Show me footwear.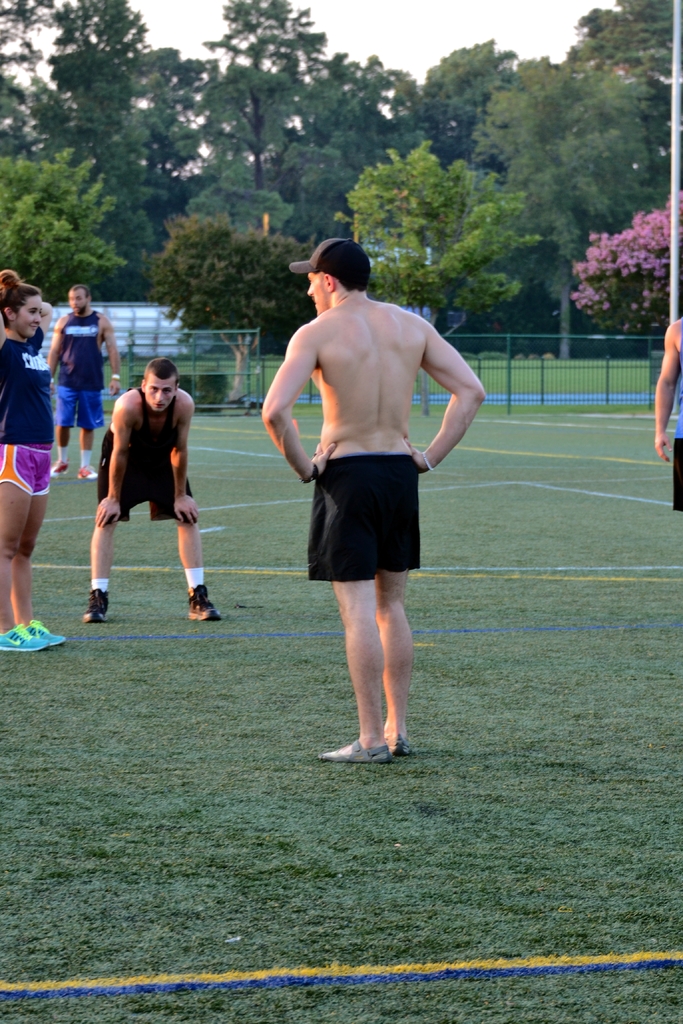
footwear is here: Rect(187, 584, 224, 619).
